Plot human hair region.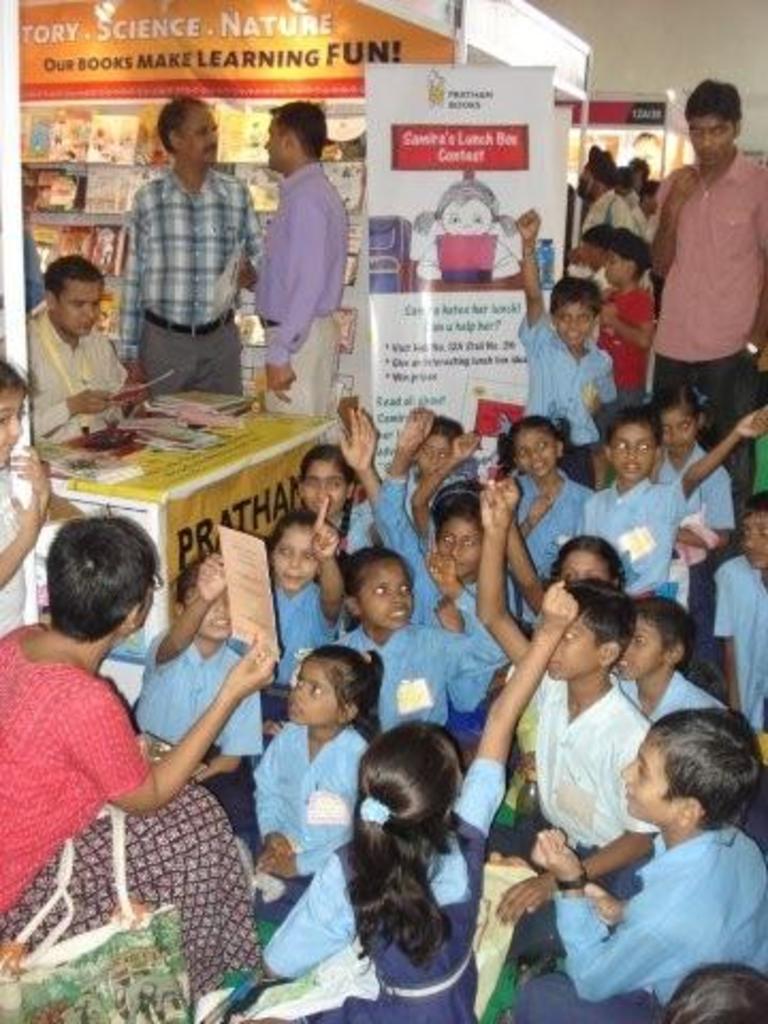
Plotted at [160, 96, 207, 151].
